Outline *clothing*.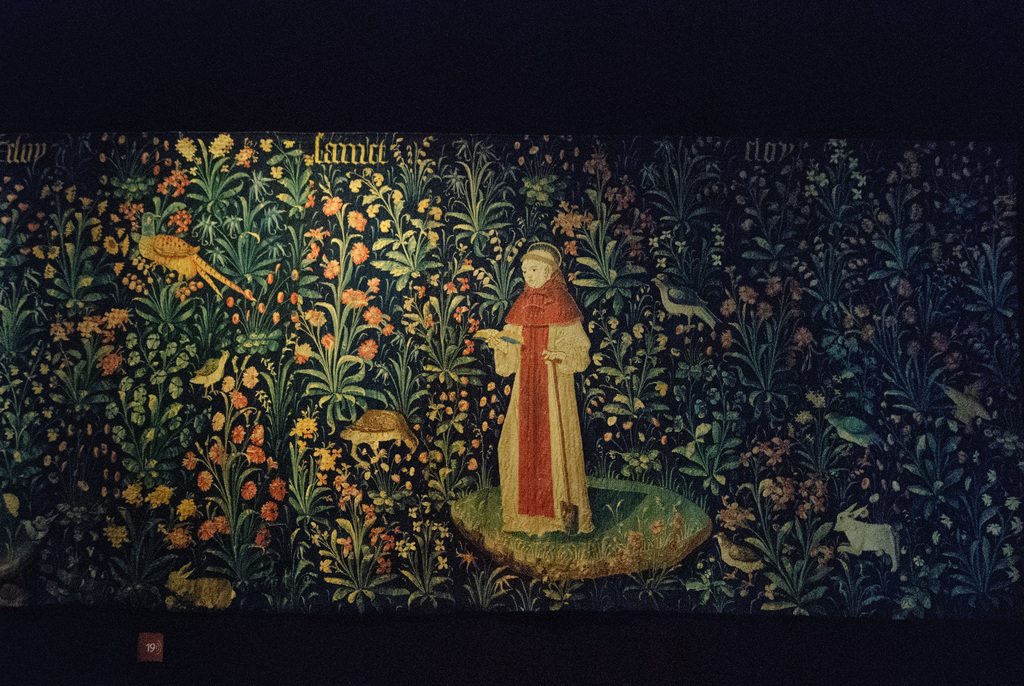
Outline: [x1=474, y1=238, x2=593, y2=498].
